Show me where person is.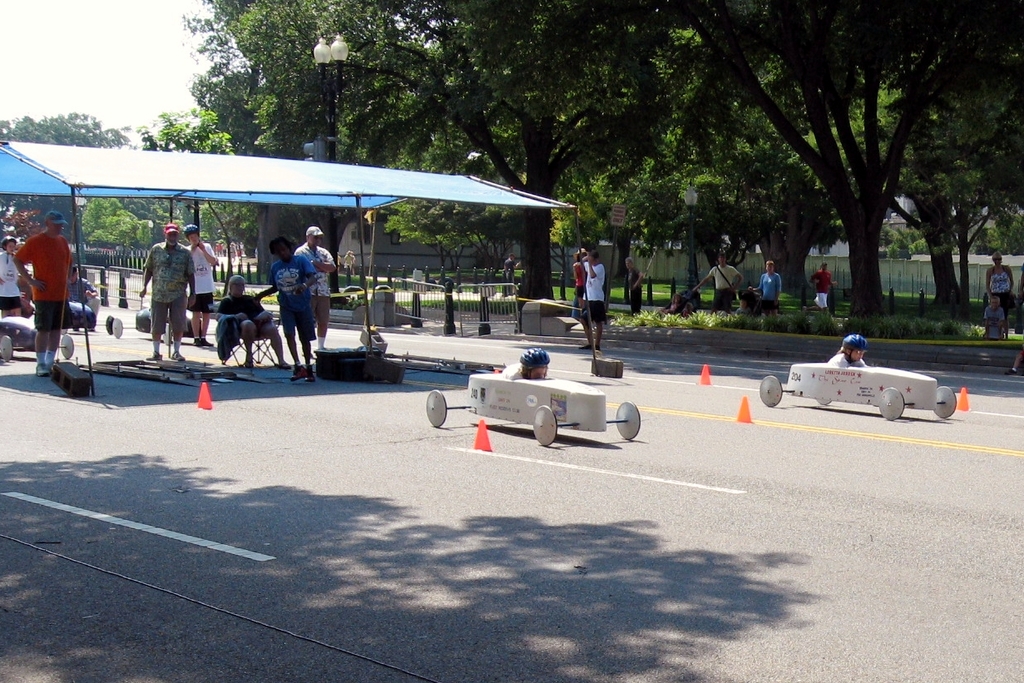
person is at (x1=695, y1=254, x2=741, y2=316).
